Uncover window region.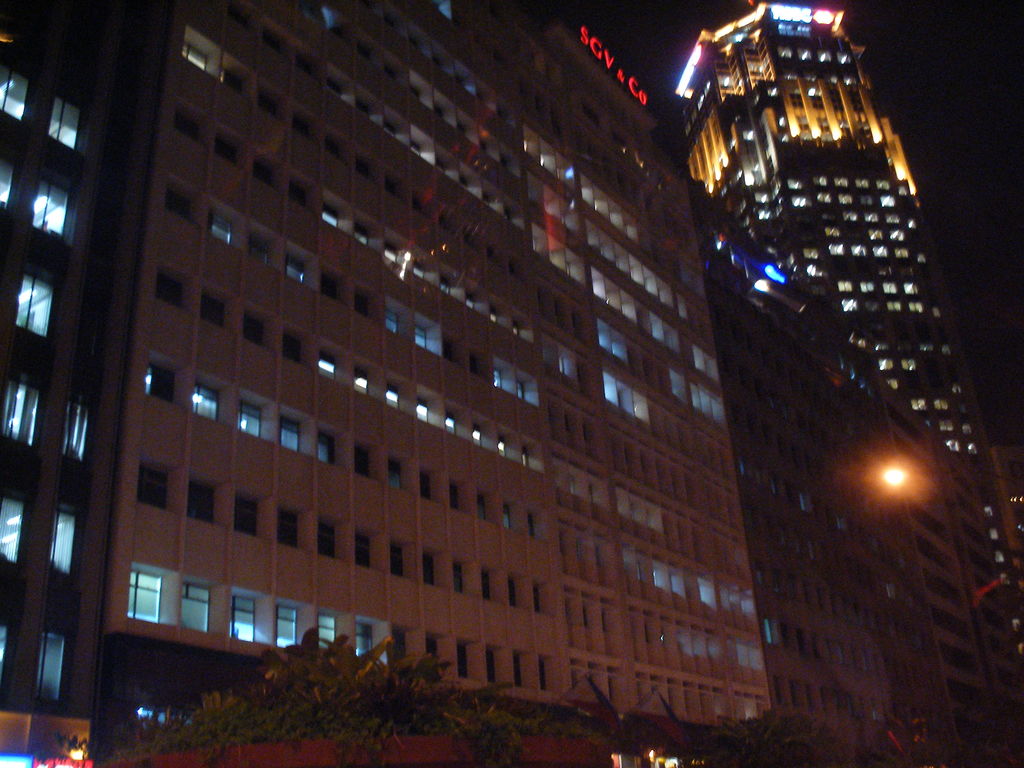
Uncovered: region(235, 493, 263, 541).
